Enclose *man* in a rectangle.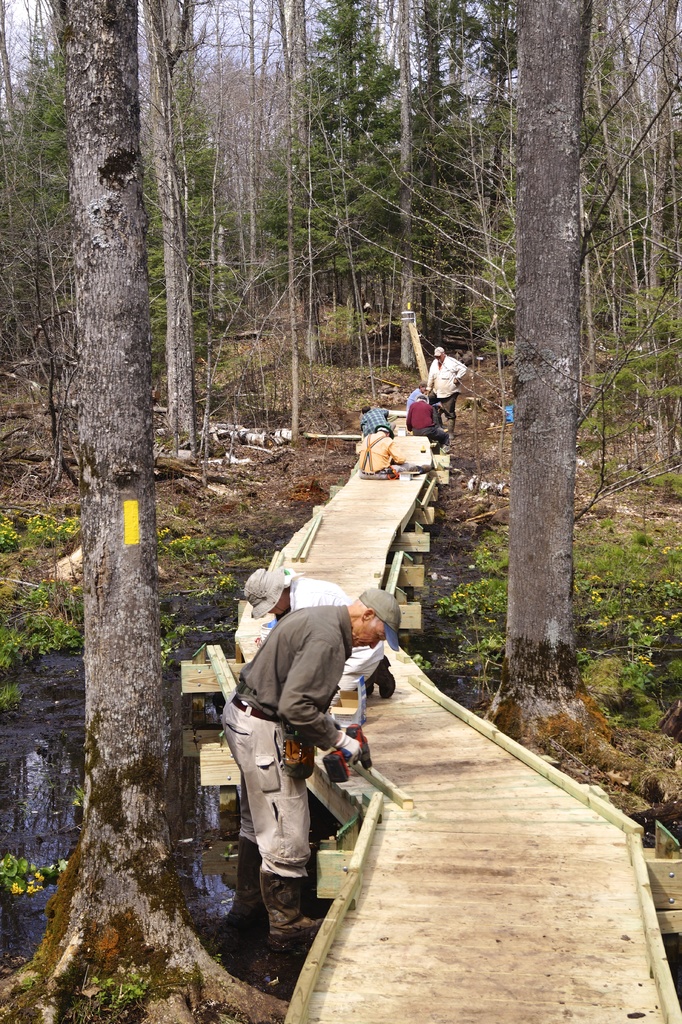
box(244, 557, 393, 682).
